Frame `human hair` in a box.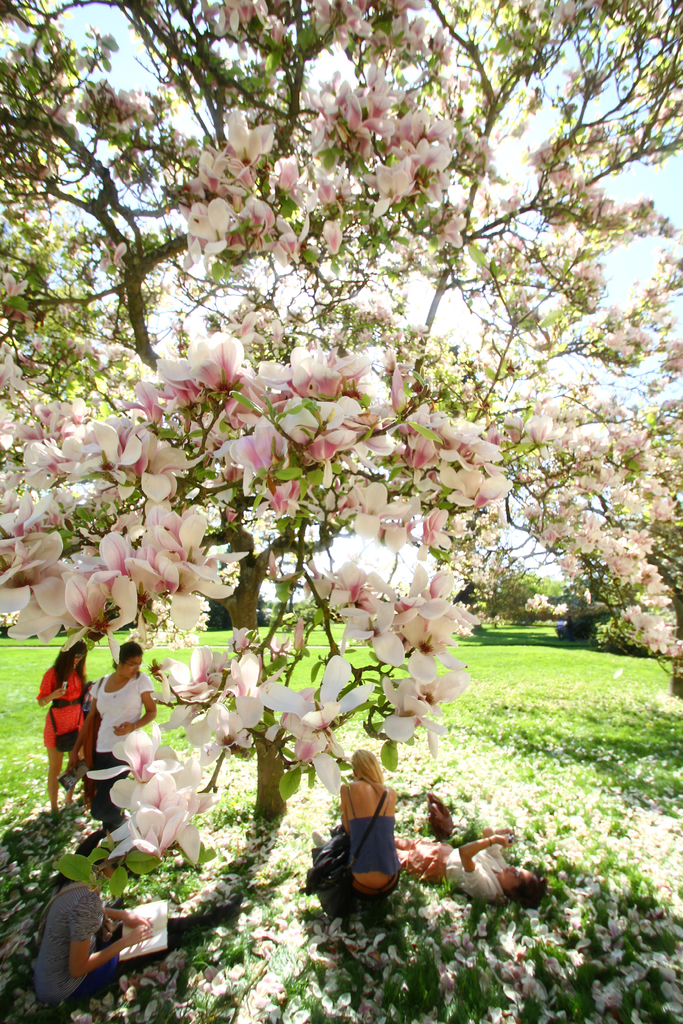
[left=53, top=639, right=92, bottom=692].
